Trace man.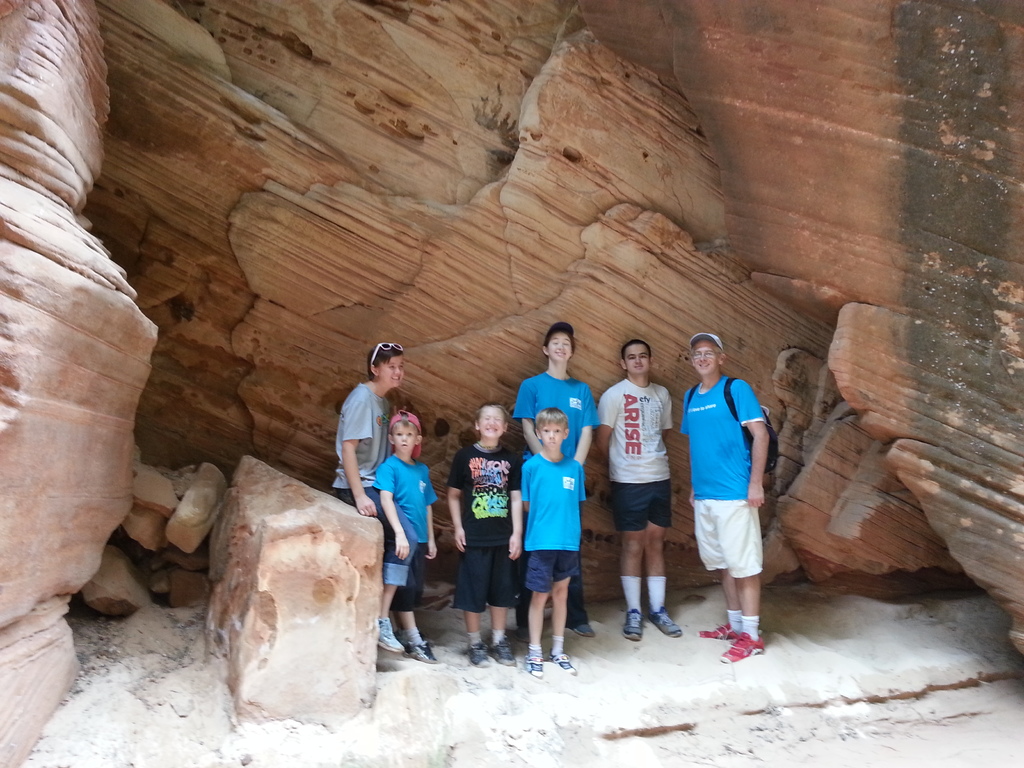
Traced to x1=598, y1=344, x2=682, y2=635.
